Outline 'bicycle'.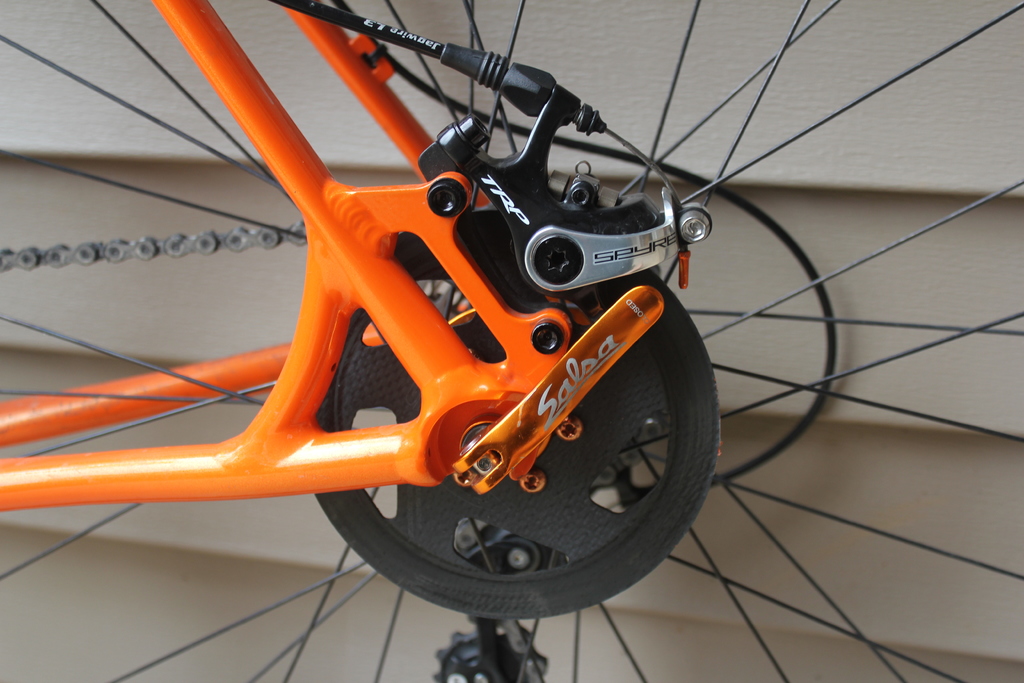
Outline: (0, 1, 1023, 682).
